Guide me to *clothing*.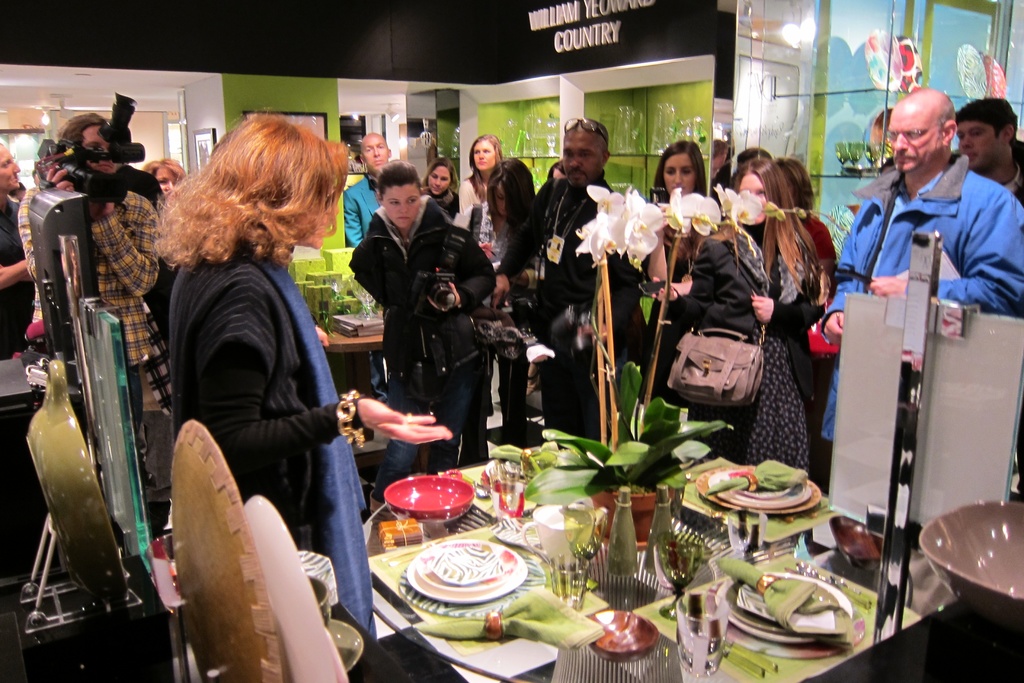
Guidance: (499, 175, 632, 431).
